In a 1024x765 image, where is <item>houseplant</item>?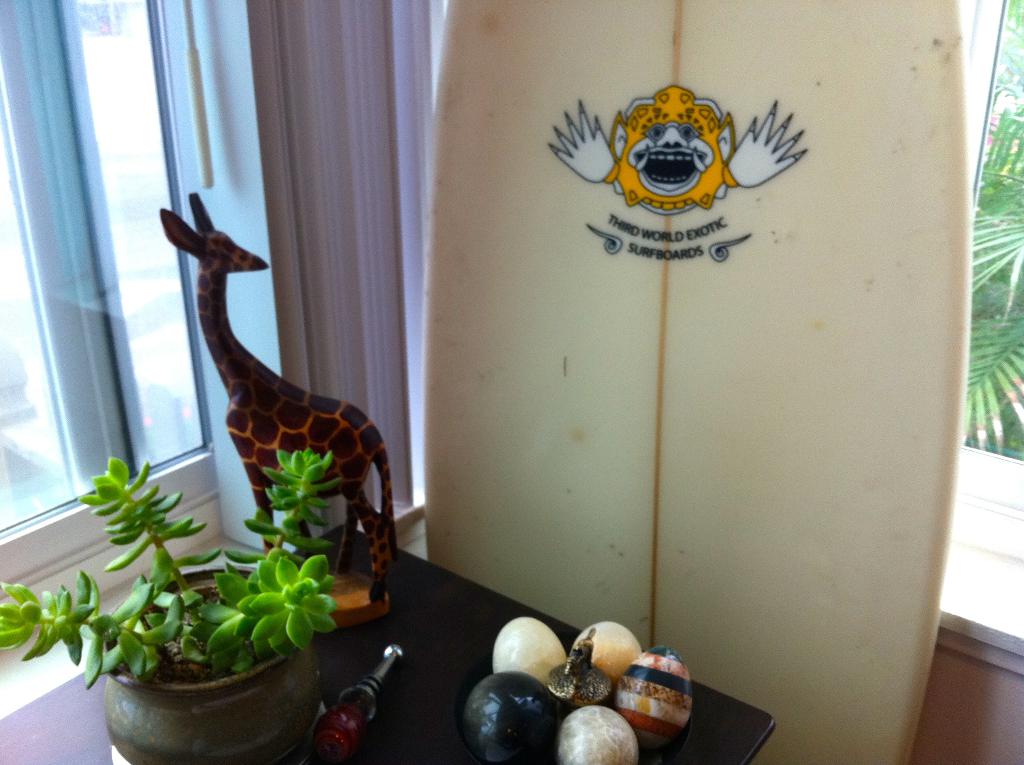
detection(0, 451, 354, 764).
